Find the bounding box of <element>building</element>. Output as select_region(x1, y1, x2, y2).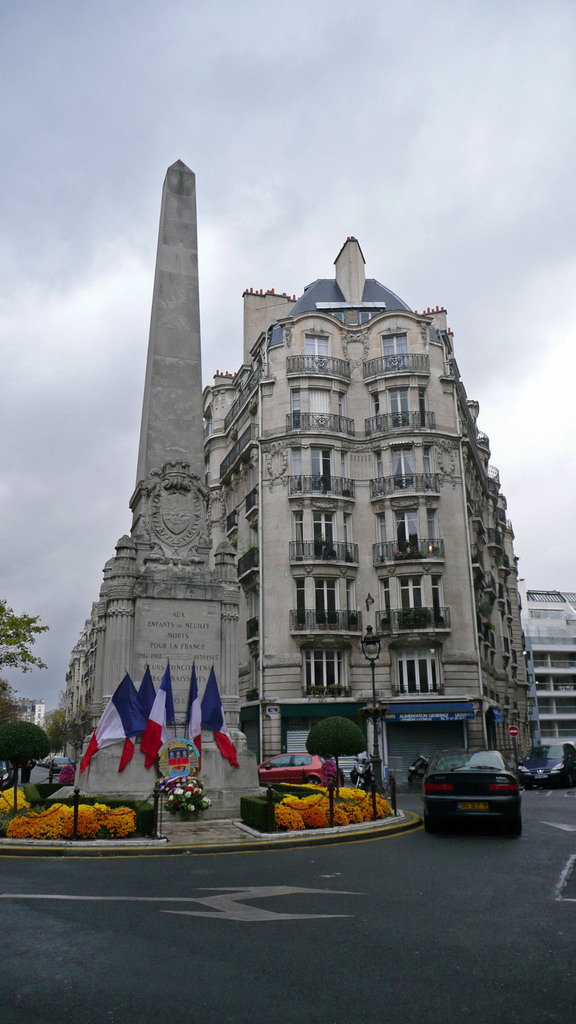
select_region(0, 674, 47, 751).
